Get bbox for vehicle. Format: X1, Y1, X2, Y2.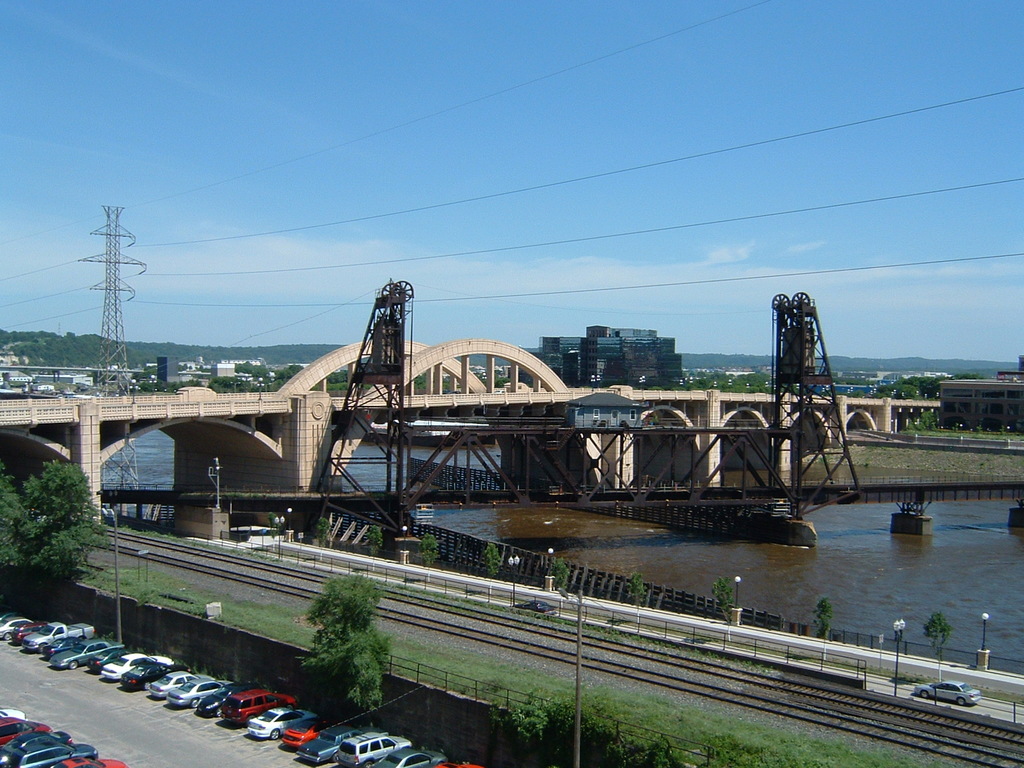
0, 719, 52, 741.
